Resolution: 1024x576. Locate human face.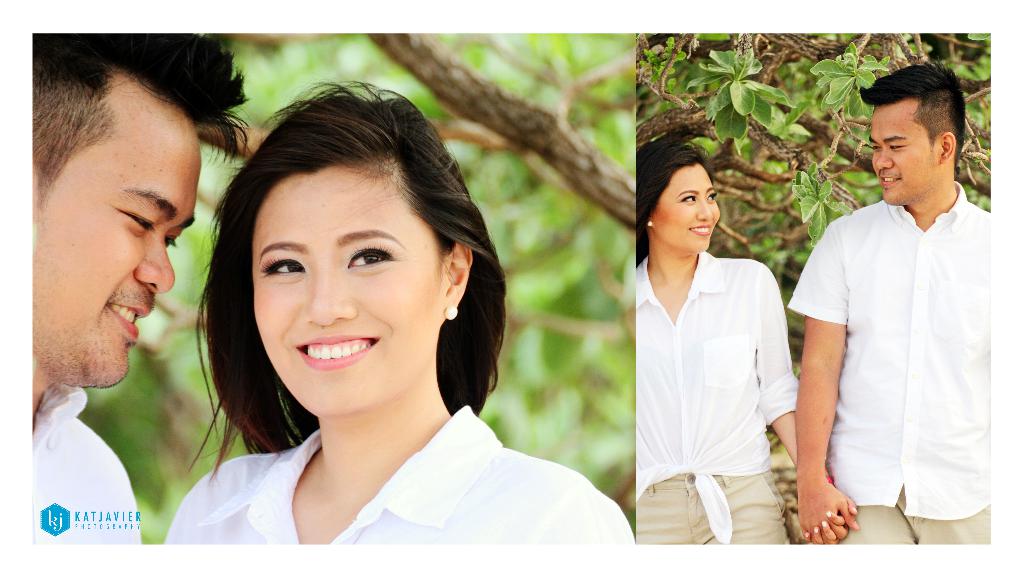
31,68,201,390.
